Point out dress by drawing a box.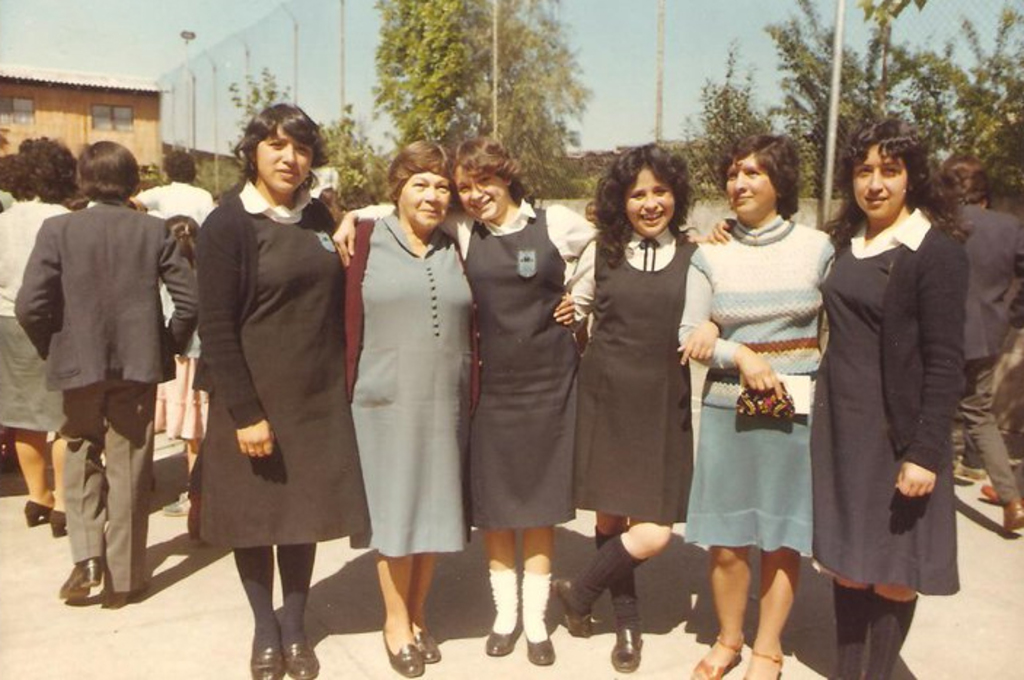
(x1=200, y1=210, x2=371, y2=549).
